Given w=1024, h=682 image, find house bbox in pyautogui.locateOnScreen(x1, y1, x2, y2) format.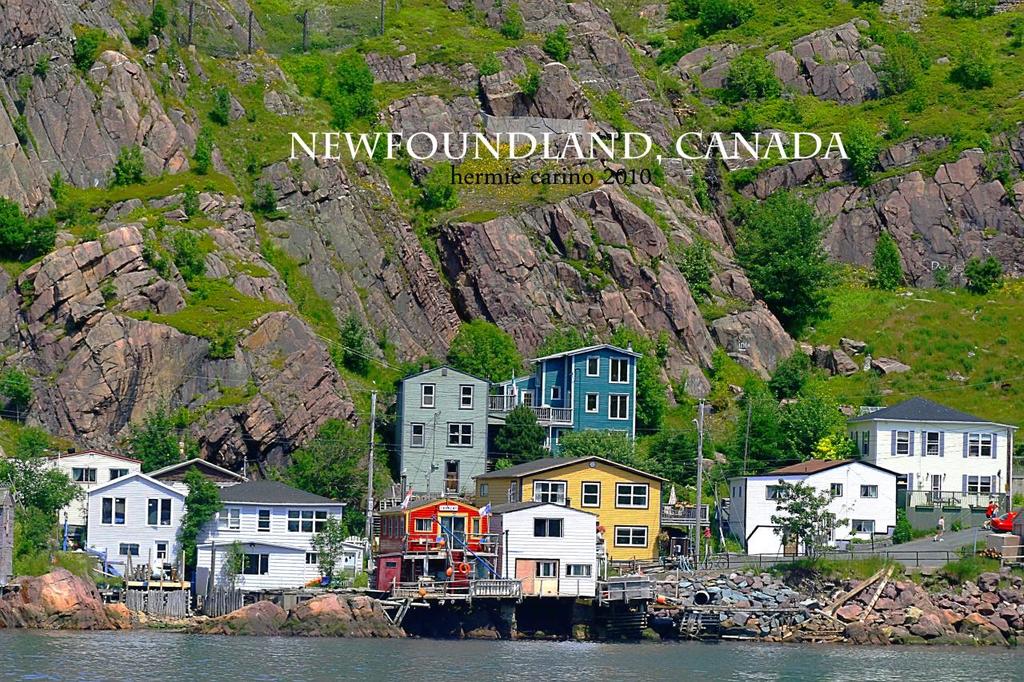
pyautogui.locateOnScreen(469, 452, 669, 572).
